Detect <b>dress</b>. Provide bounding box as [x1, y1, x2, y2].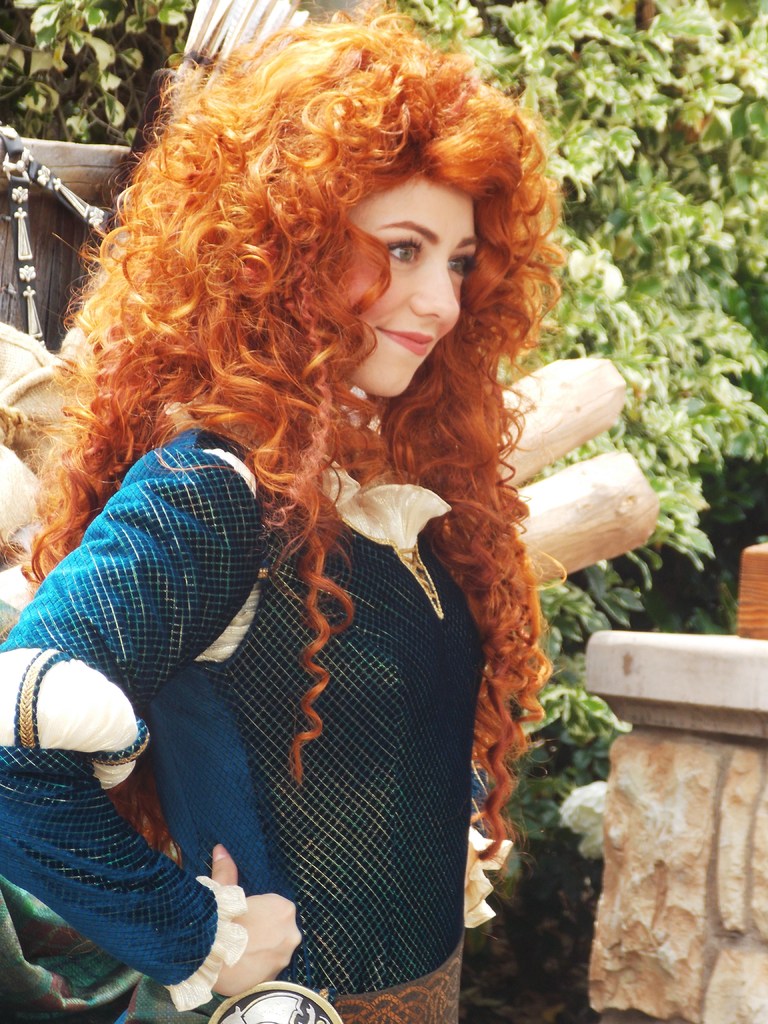
[45, 222, 604, 1001].
